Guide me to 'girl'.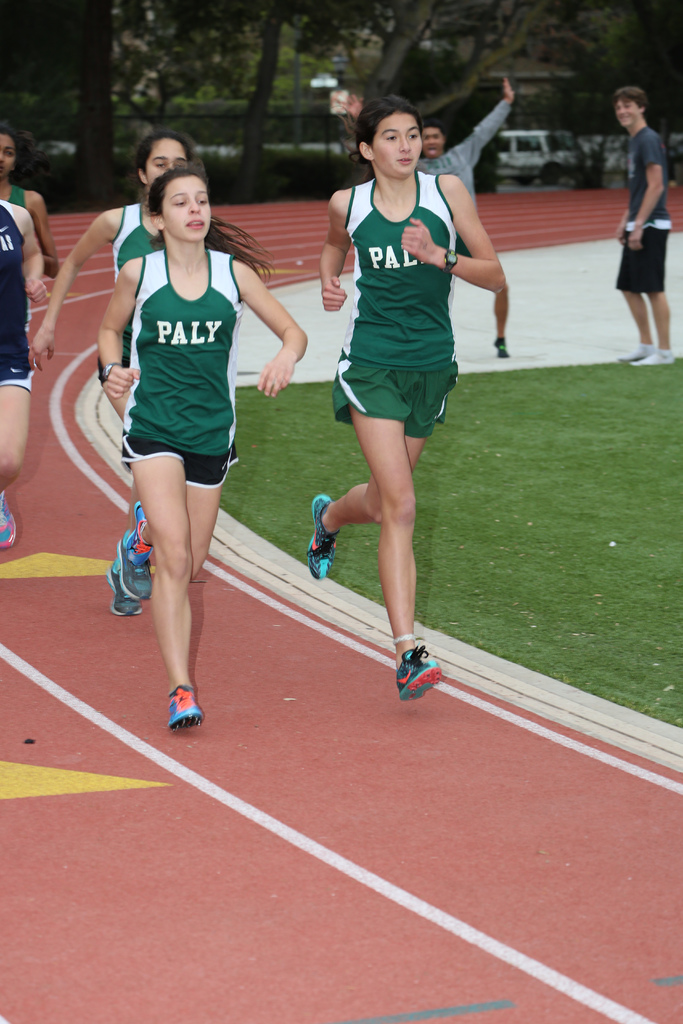
Guidance: detection(0, 118, 67, 401).
